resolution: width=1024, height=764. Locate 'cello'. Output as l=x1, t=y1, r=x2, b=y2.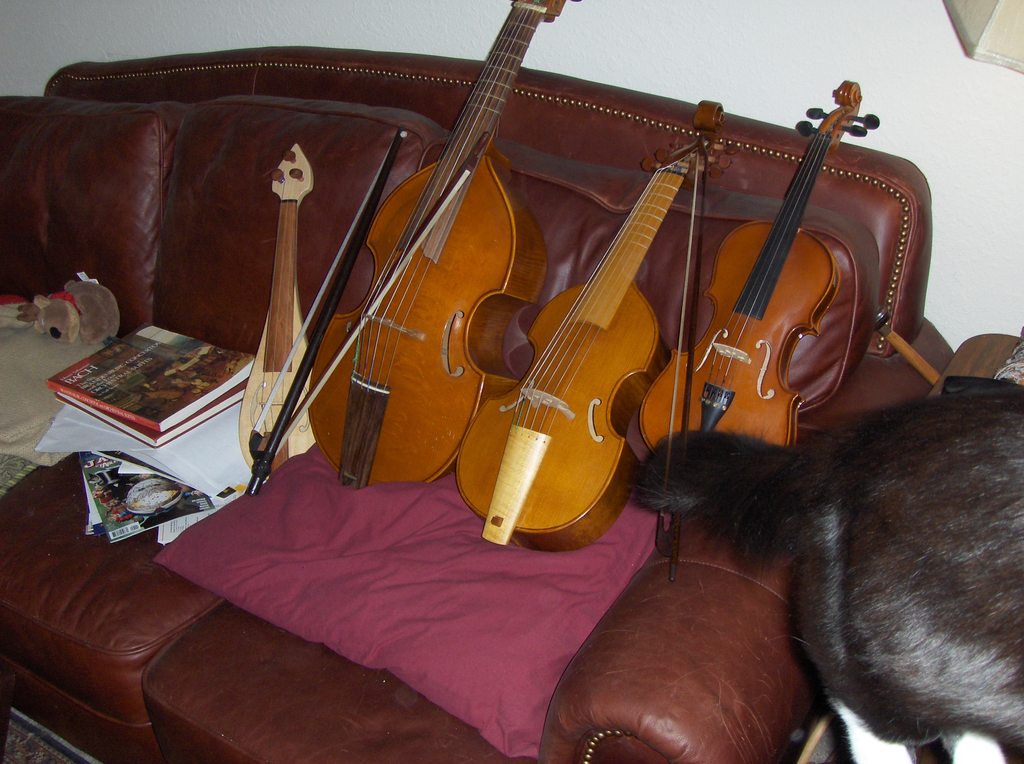
l=243, t=0, r=588, b=512.
